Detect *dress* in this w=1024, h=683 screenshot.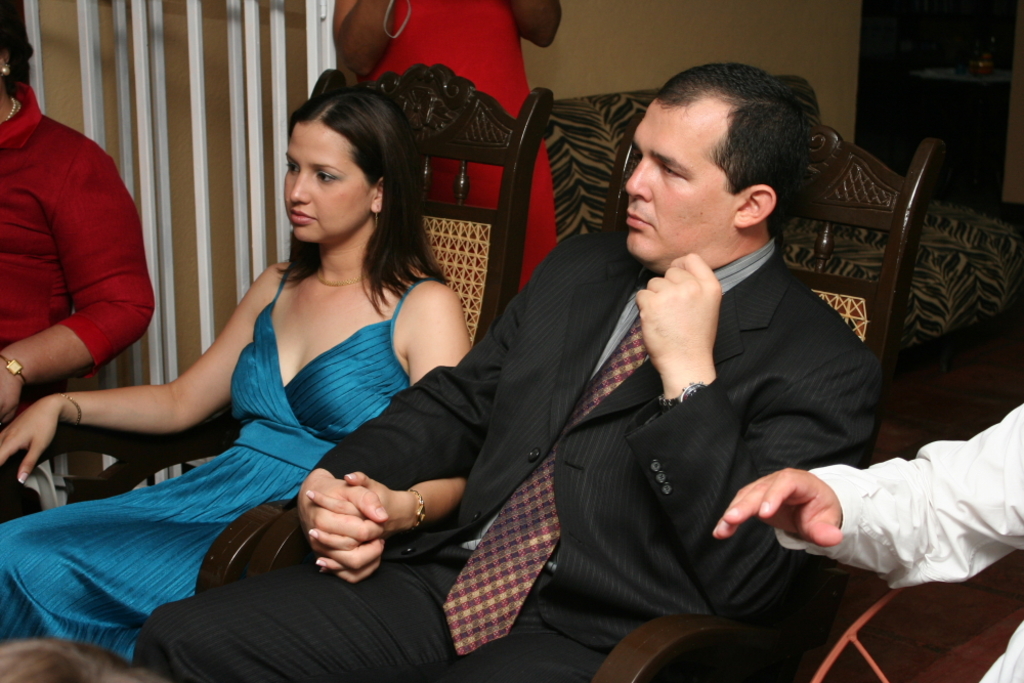
Detection: <region>117, 237, 451, 635</region>.
